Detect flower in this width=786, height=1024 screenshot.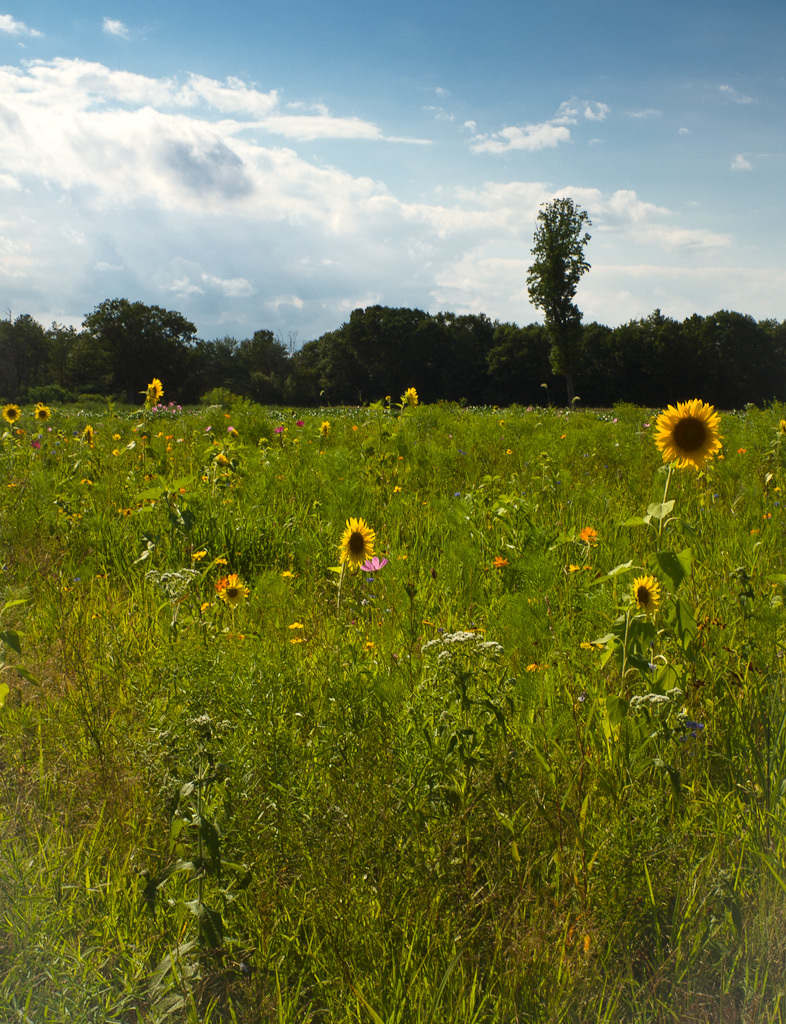
Detection: bbox(210, 446, 229, 471).
